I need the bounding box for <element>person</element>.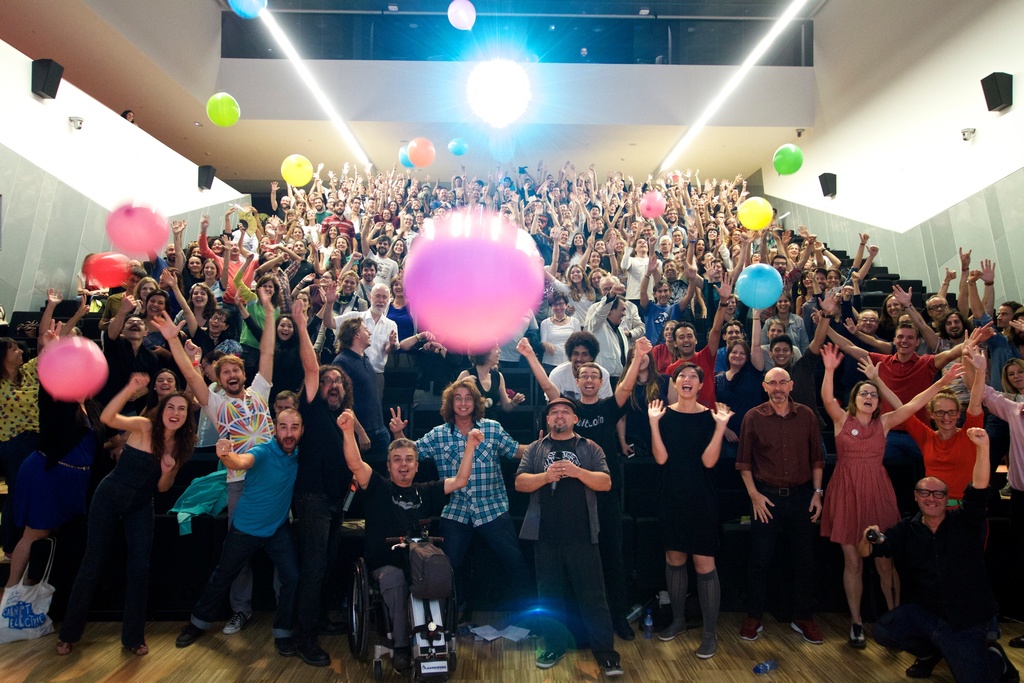
Here it is: bbox(410, 214, 428, 239).
